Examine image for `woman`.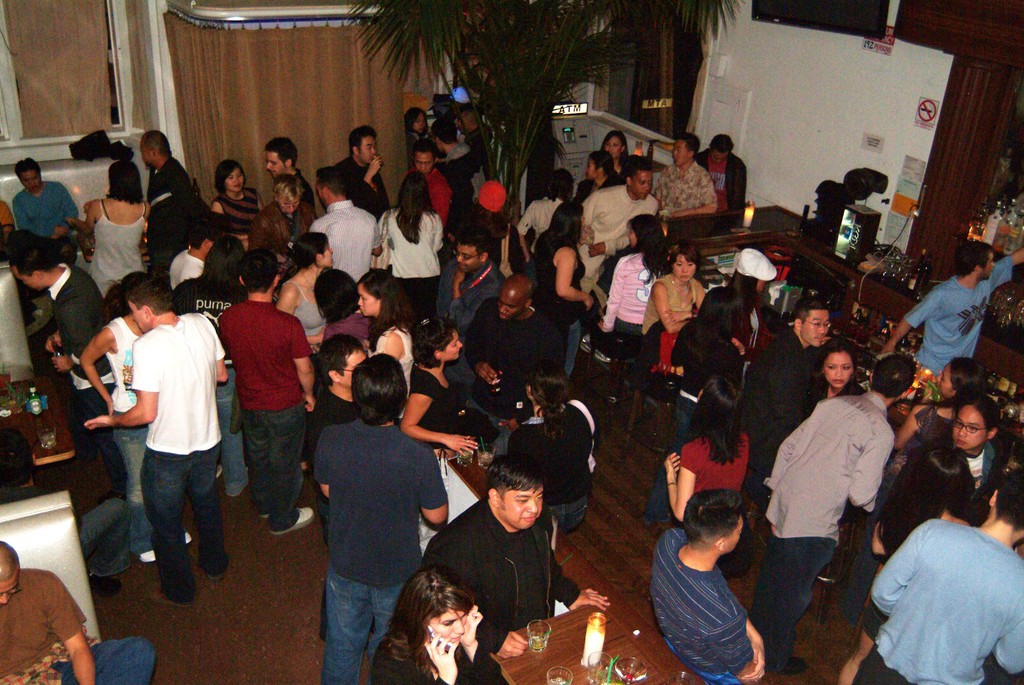
Examination result: bbox=(646, 248, 707, 342).
